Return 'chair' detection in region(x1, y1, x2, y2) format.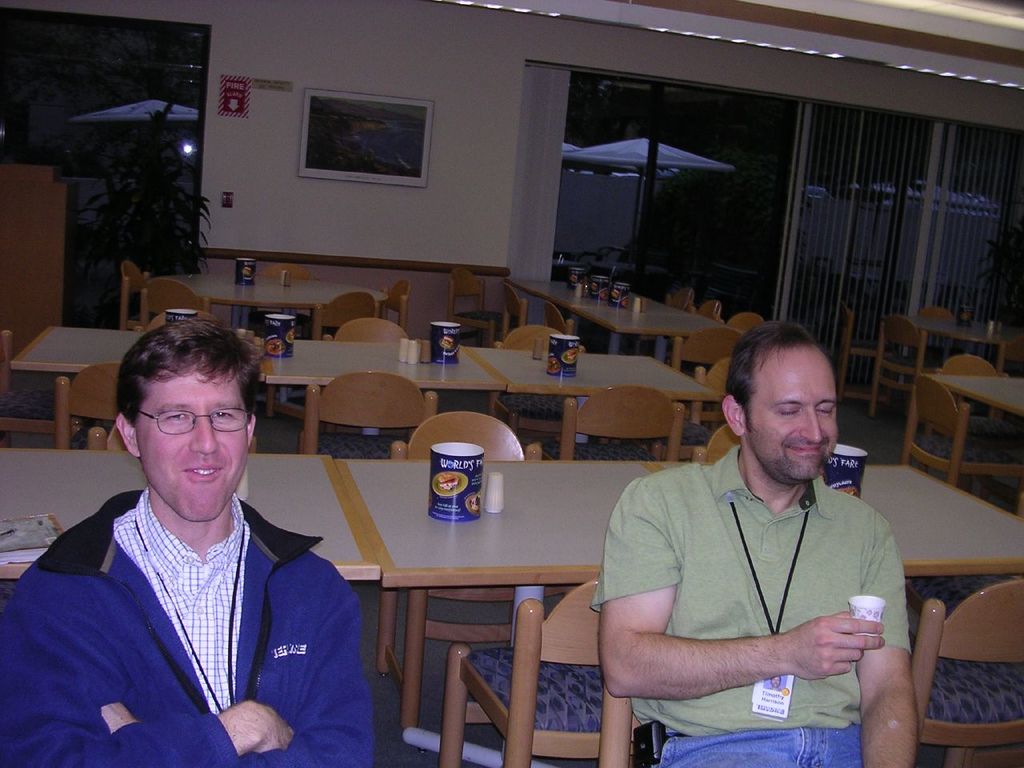
region(114, 259, 150, 330).
